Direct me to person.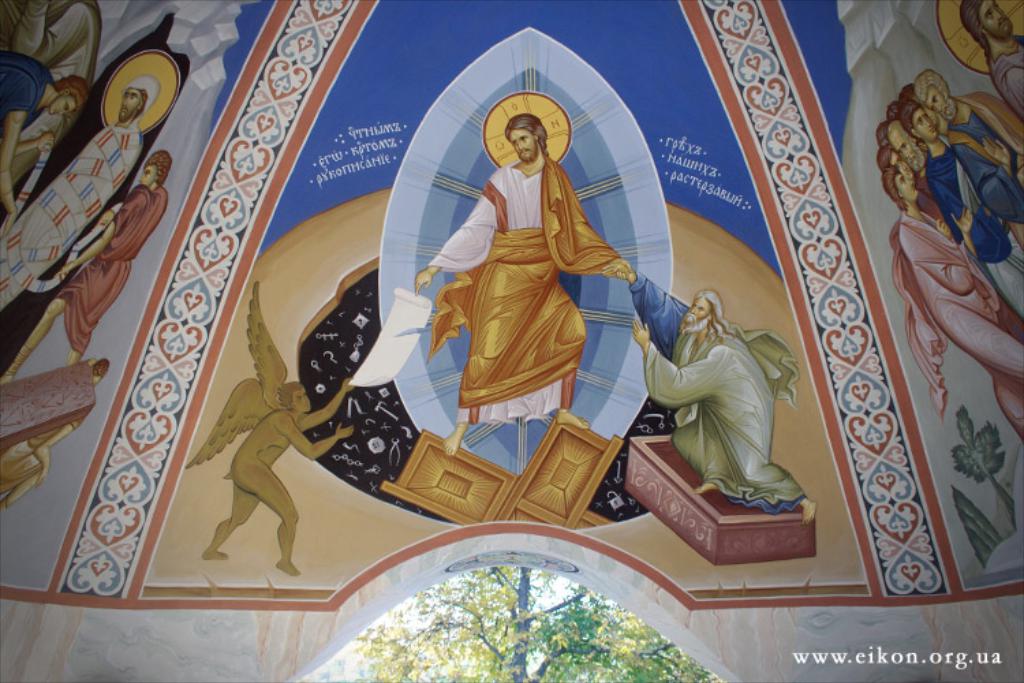
Direction: rect(0, 358, 113, 510).
